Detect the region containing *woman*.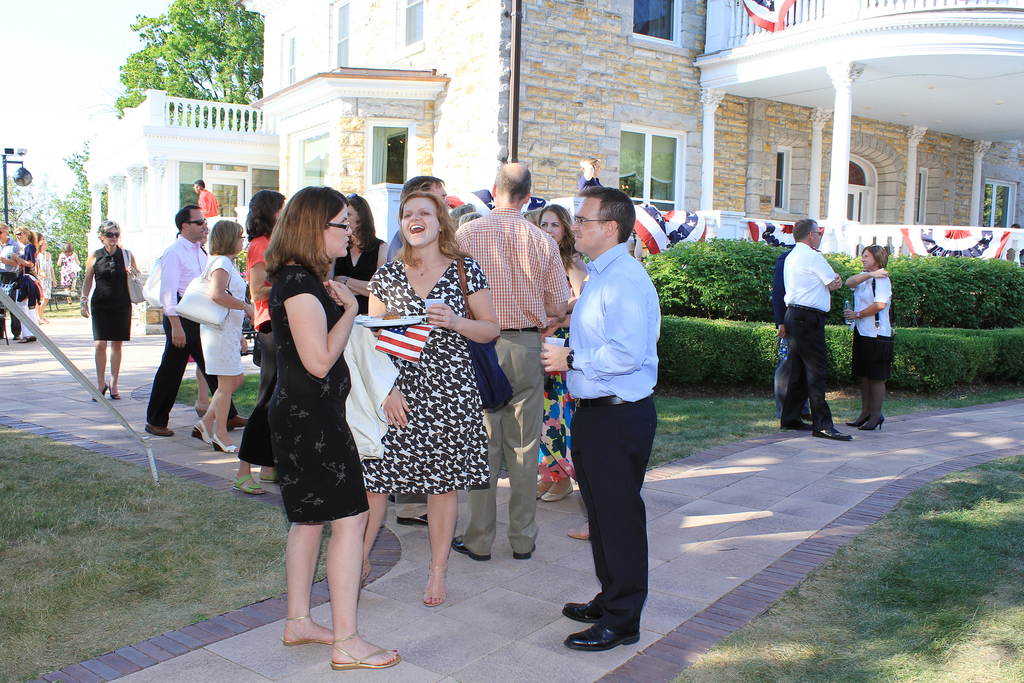
(x1=364, y1=192, x2=504, y2=607).
